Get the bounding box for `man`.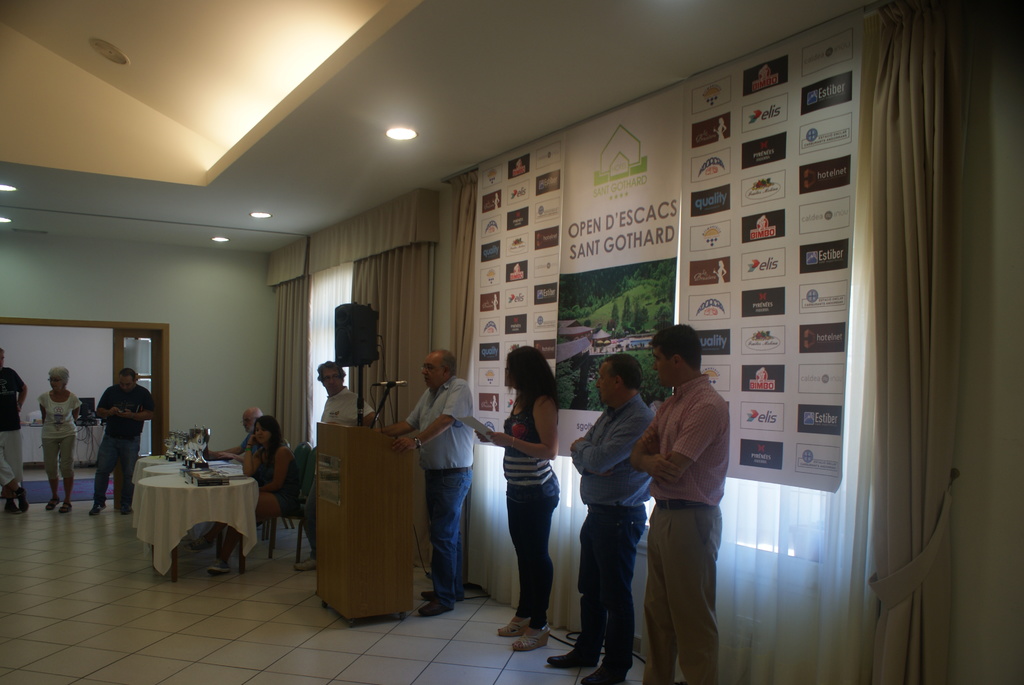
BBox(197, 407, 264, 554).
